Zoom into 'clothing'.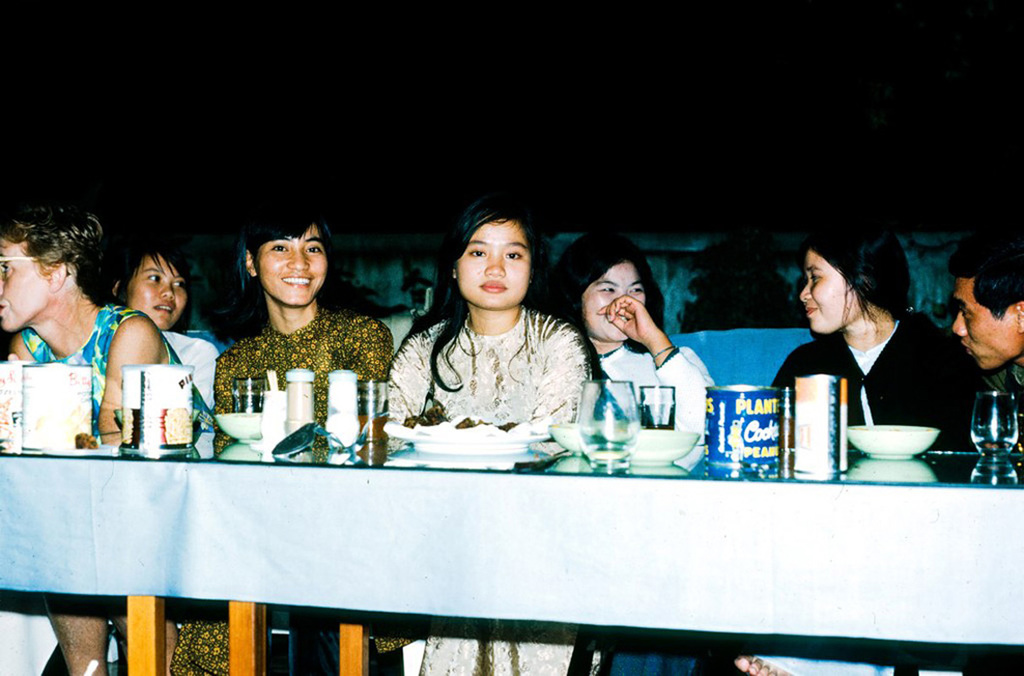
Zoom target: bbox(156, 319, 215, 422).
